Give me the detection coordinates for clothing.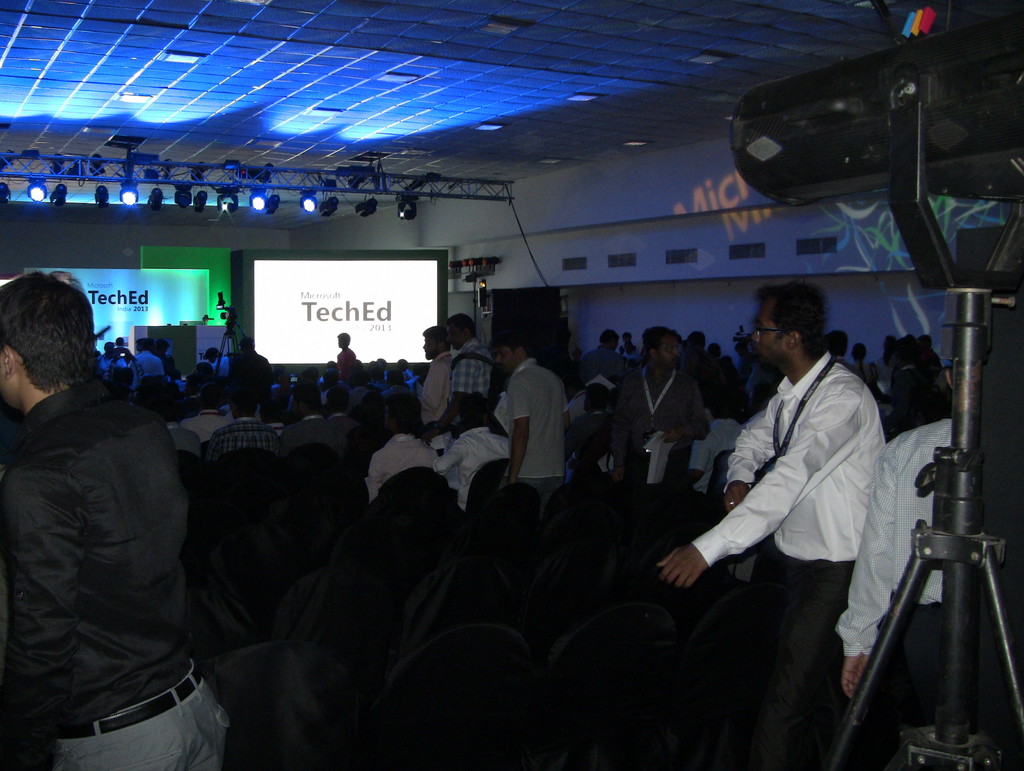
bbox=[568, 388, 590, 425].
